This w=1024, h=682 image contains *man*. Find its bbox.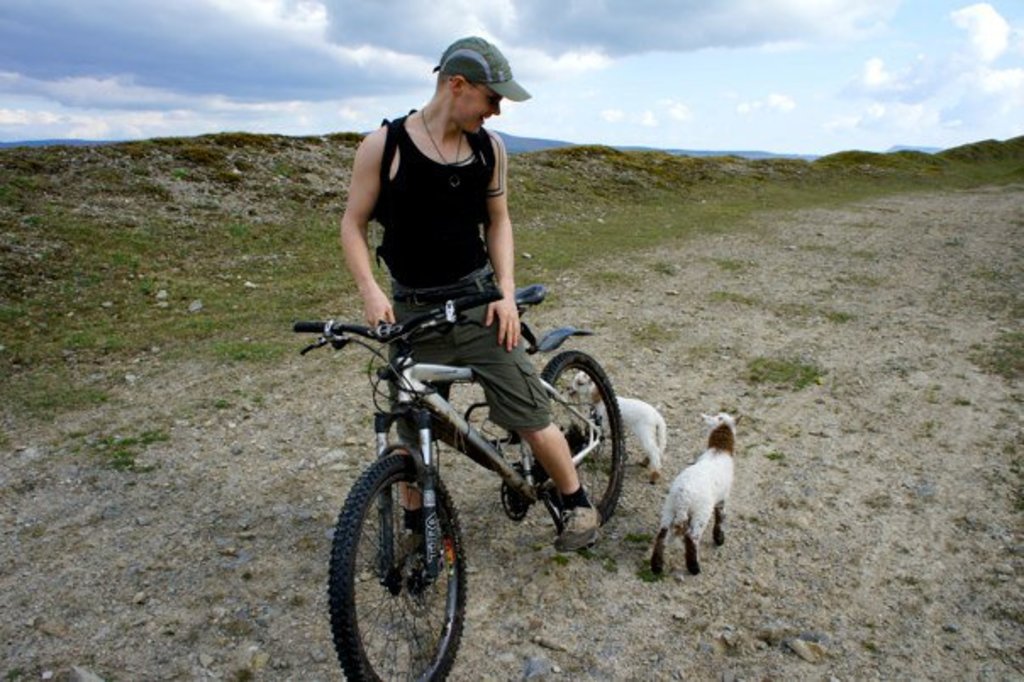
crop(302, 87, 582, 502).
